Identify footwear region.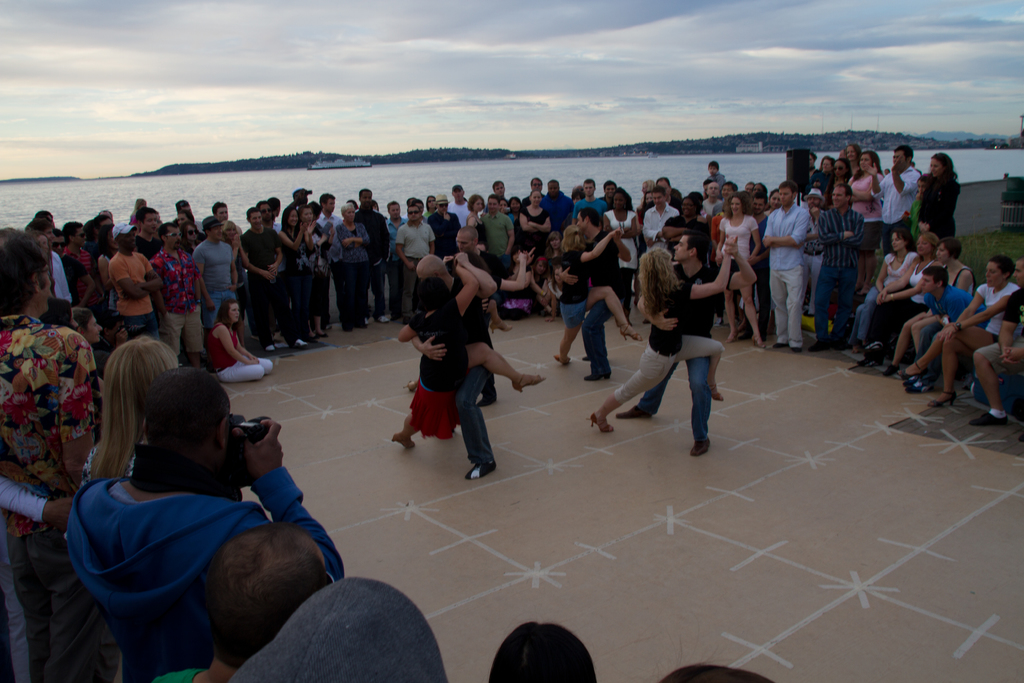
Region: <box>897,361,924,377</box>.
